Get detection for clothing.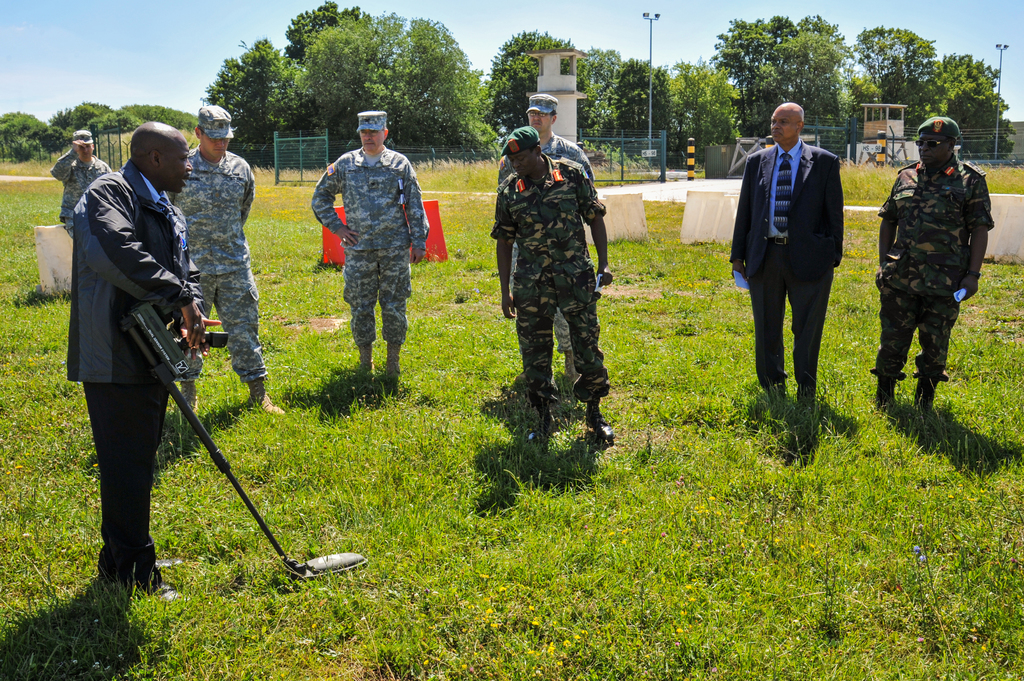
Detection: <region>169, 143, 255, 395</region>.
